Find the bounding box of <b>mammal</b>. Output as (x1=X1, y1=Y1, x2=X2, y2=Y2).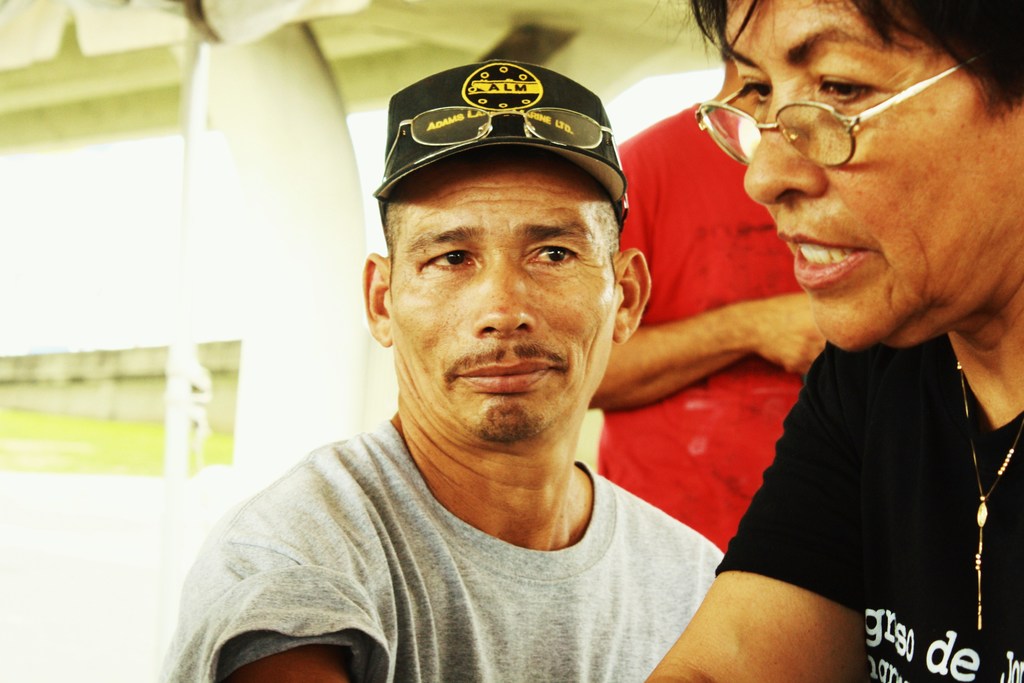
(x1=163, y1=60, x2=726, y2=682).
